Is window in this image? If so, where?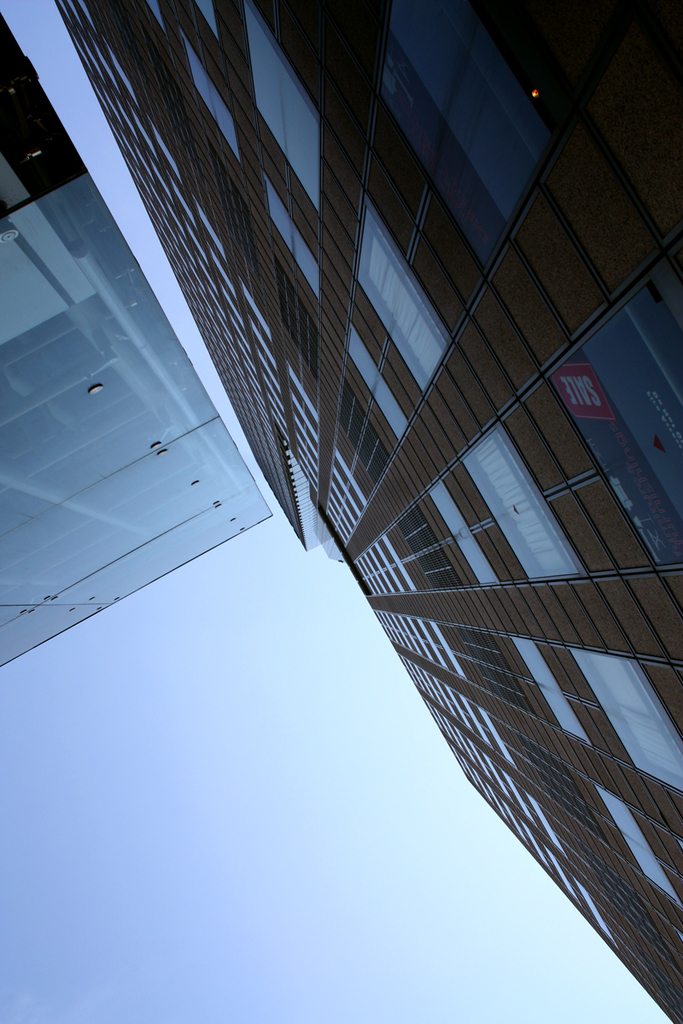
Yes, at 458, 419, 593, 579.
